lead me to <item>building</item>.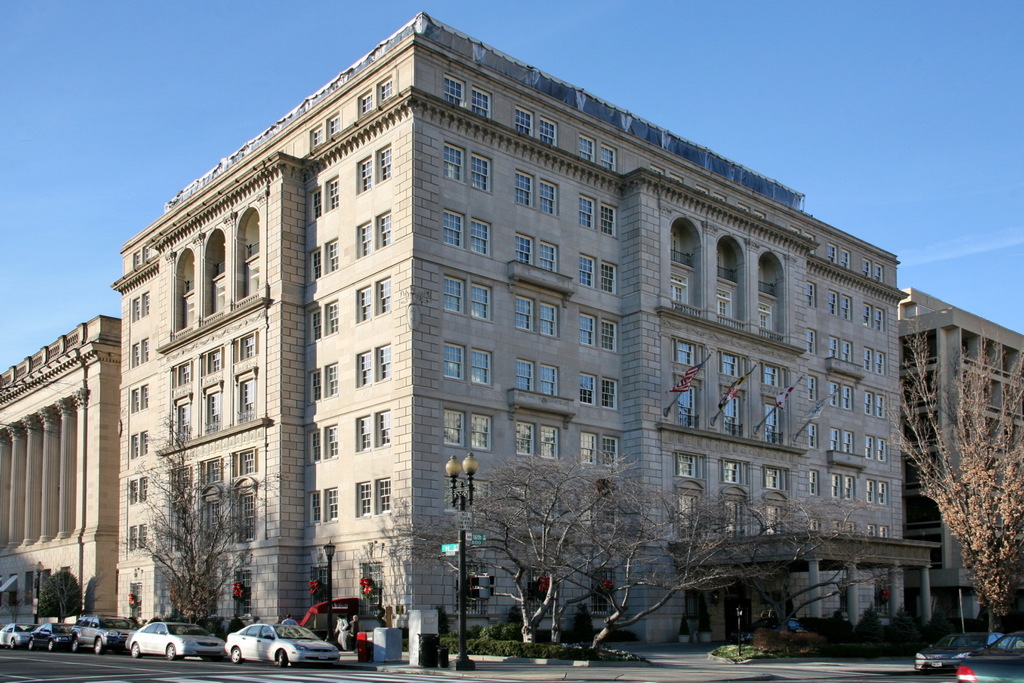
Lead to <bbox>107, 10, 910, 657</bbox>.
